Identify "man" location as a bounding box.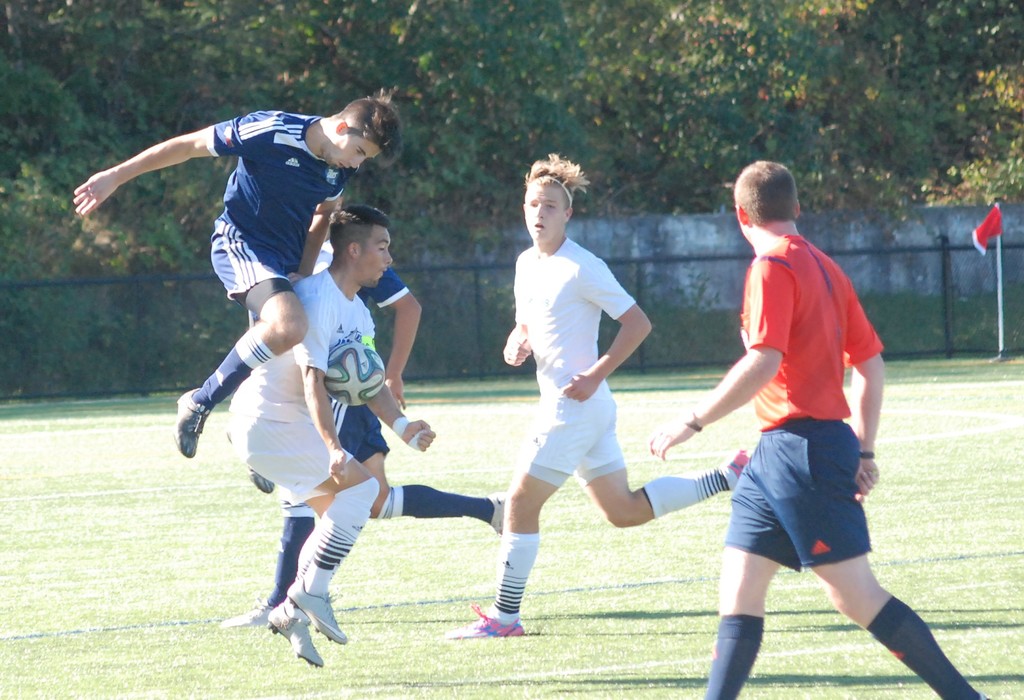
bbox=[483, 160, 670, 632].
